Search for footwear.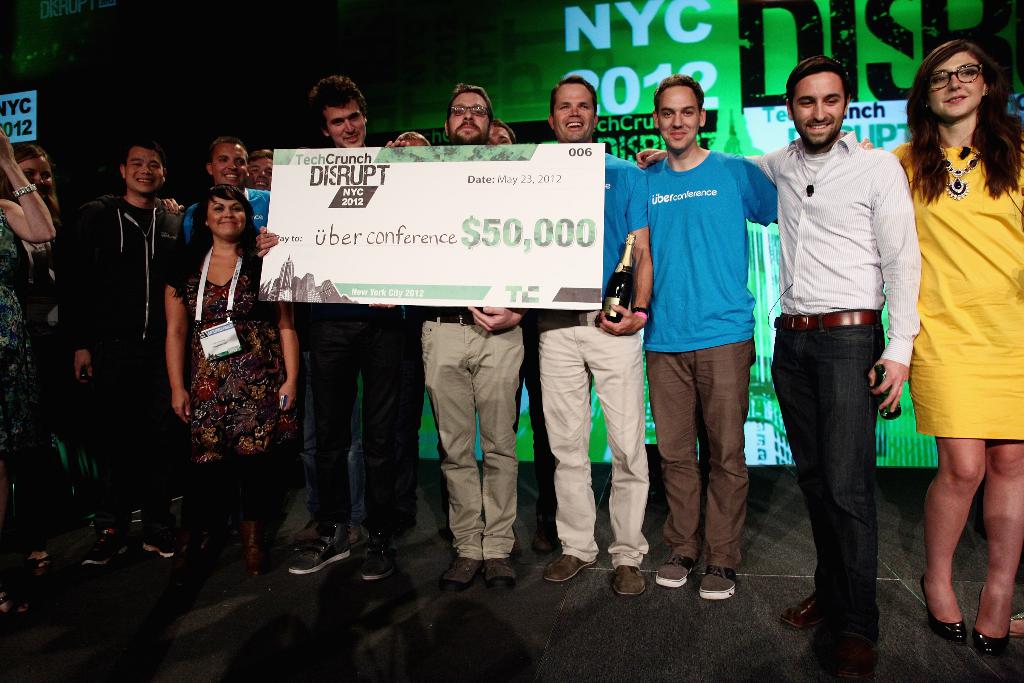
Found at x1=285 y1=520 x2=351 y2=574.
